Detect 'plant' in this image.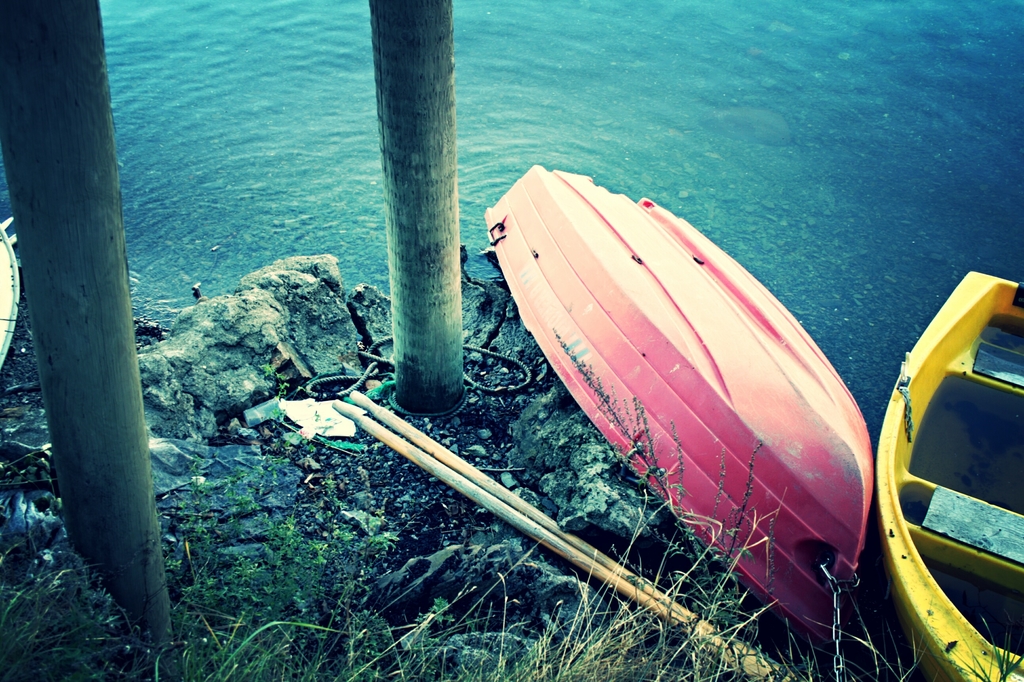
Detection: (left=170, top=451, right=218, bottom=543).
